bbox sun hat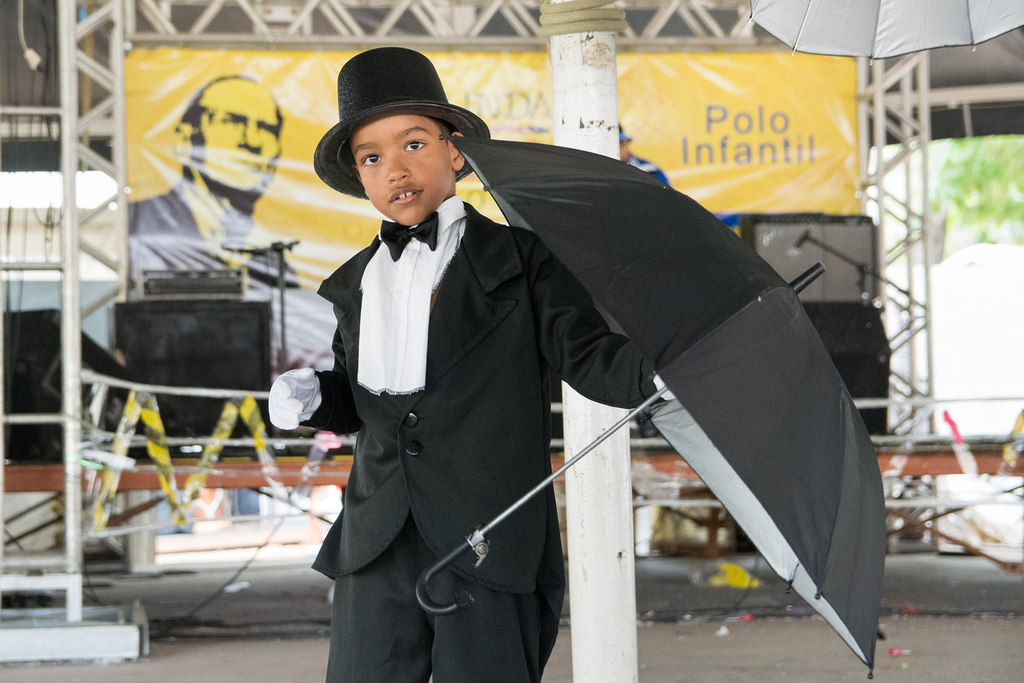
312, 44, 489, 204
